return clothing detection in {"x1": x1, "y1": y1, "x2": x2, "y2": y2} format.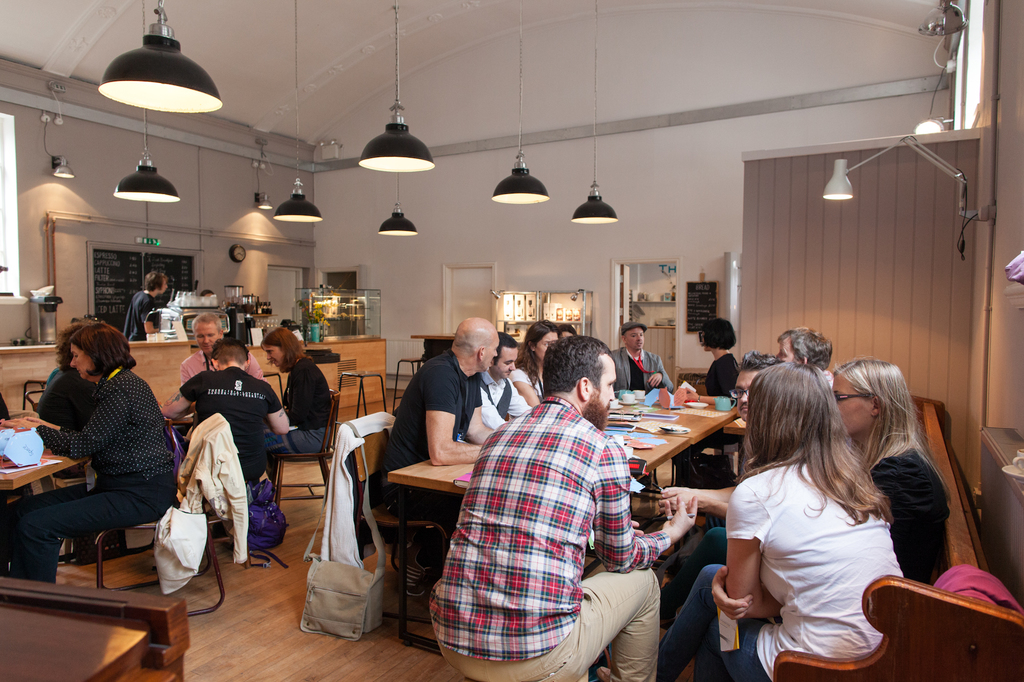
{"x1": 171, "y1": 412, "x2": 250, "y2": 564}.
